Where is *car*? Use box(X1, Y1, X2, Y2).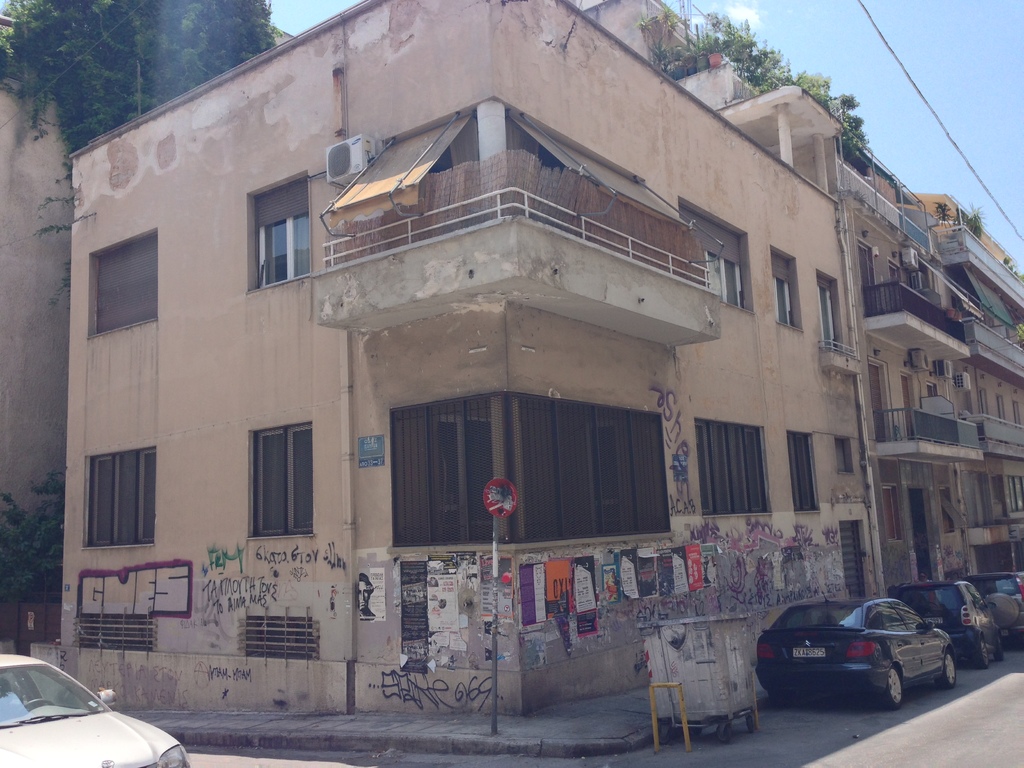
box(966, 573, 1023, 634).
